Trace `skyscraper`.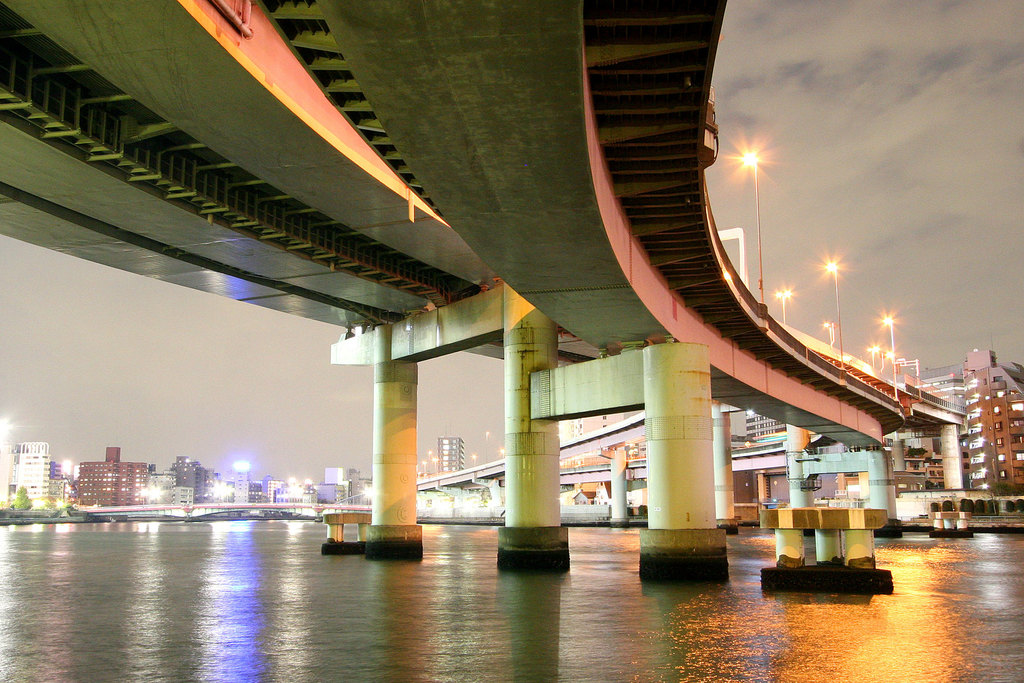
Traced to rect(15, 440, 53, 509).
